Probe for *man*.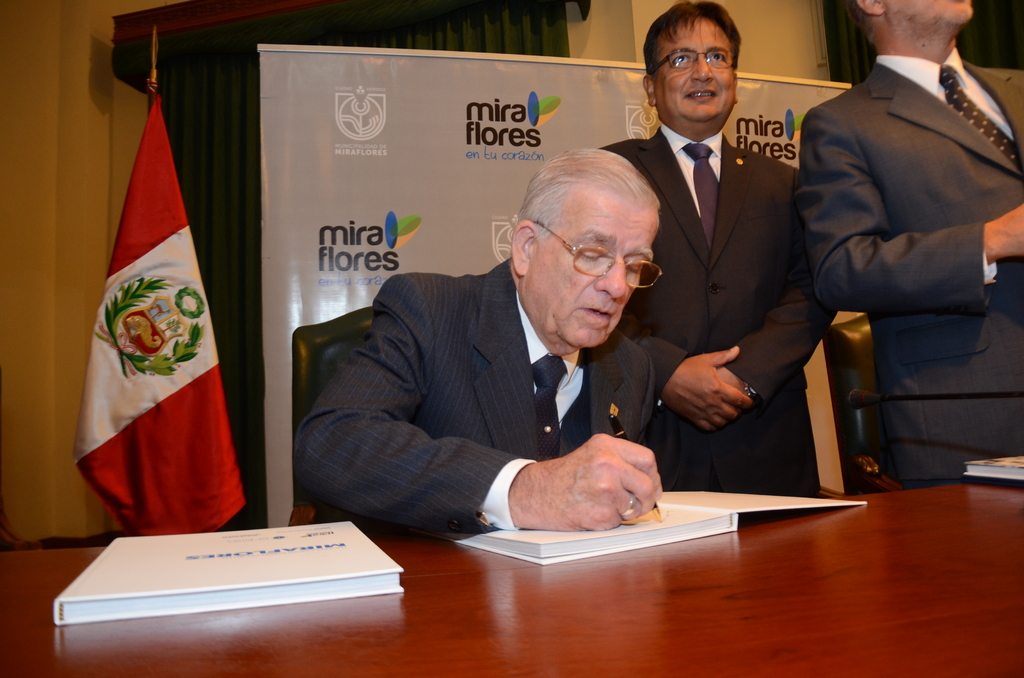
Probe result: select_region(795, 0, 1023, 485).
